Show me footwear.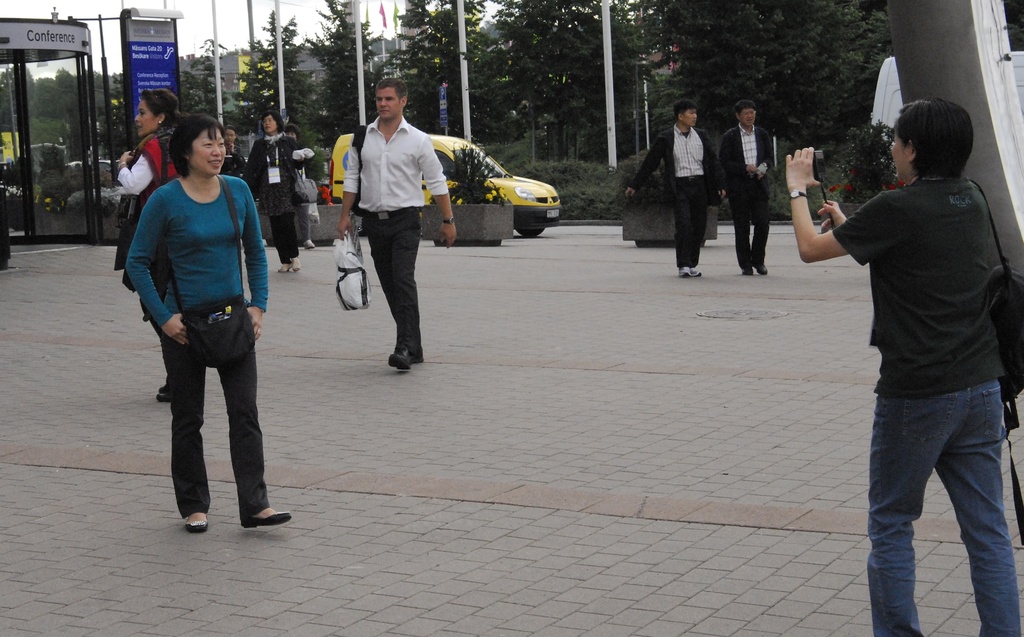
footwear is here: (683,261,696,278).
